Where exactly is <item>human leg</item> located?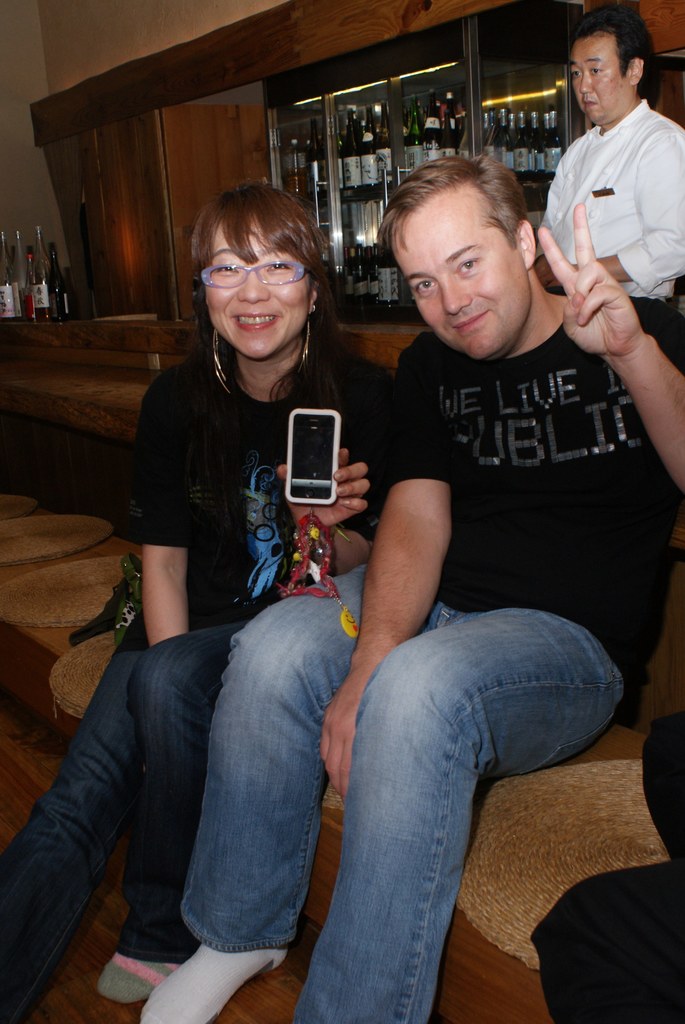
Its bounding box is <bbox>373, 610, 618, 1023</bbox>.
